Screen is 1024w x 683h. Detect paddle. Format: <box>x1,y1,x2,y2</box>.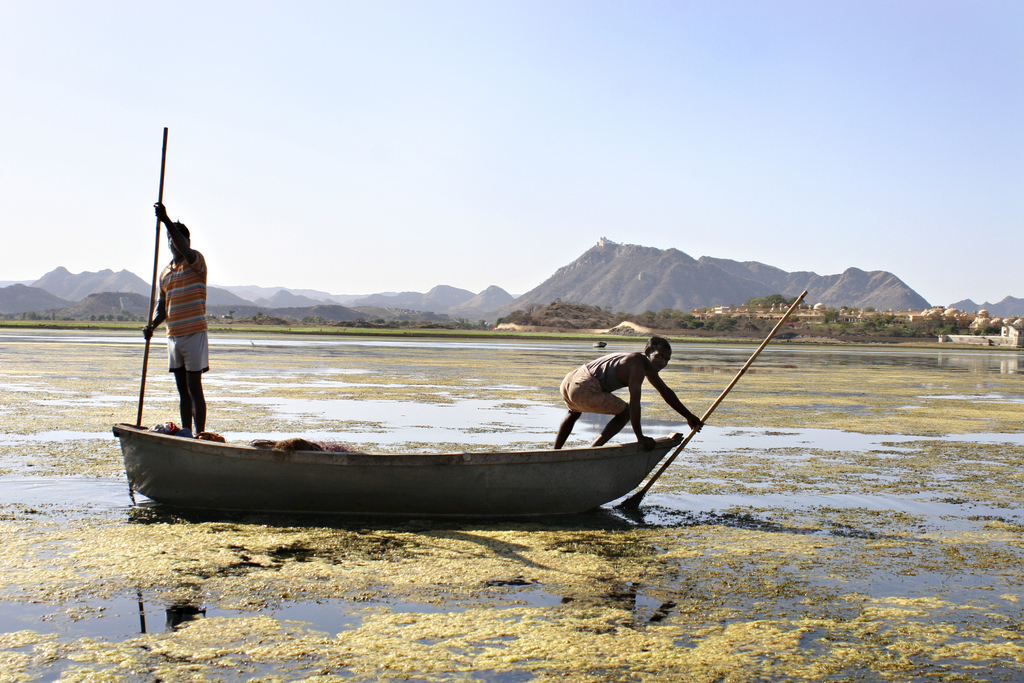
<box>619,290,812,510</box>.
